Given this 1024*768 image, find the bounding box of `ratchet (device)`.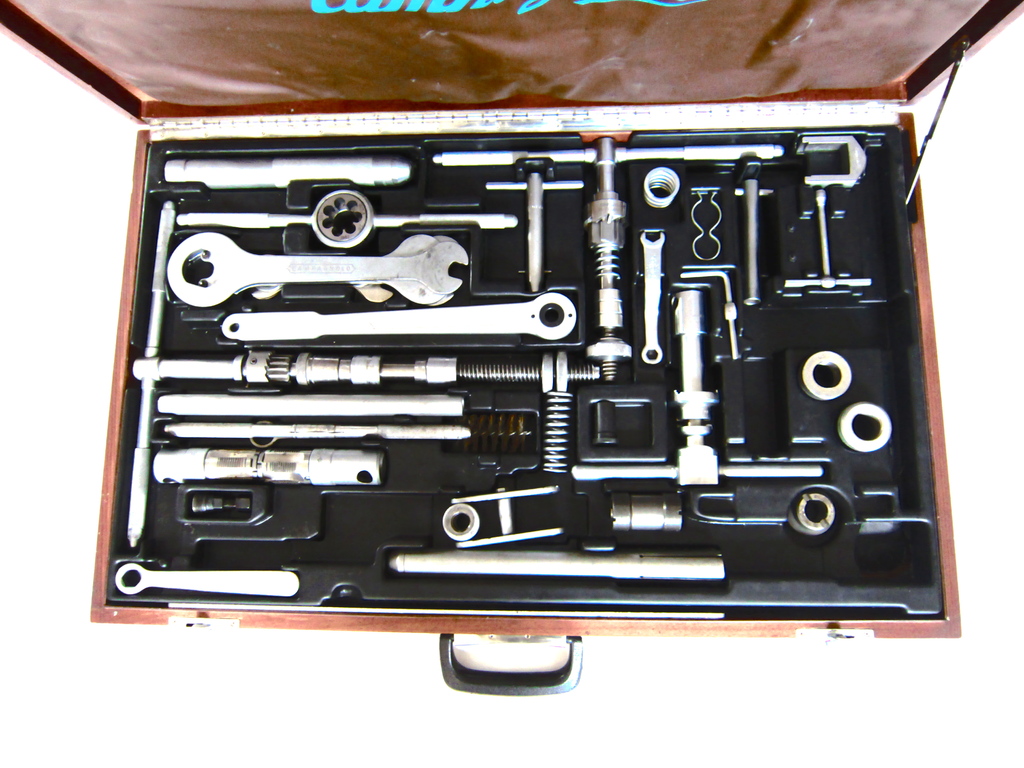
441:481:564:552.
